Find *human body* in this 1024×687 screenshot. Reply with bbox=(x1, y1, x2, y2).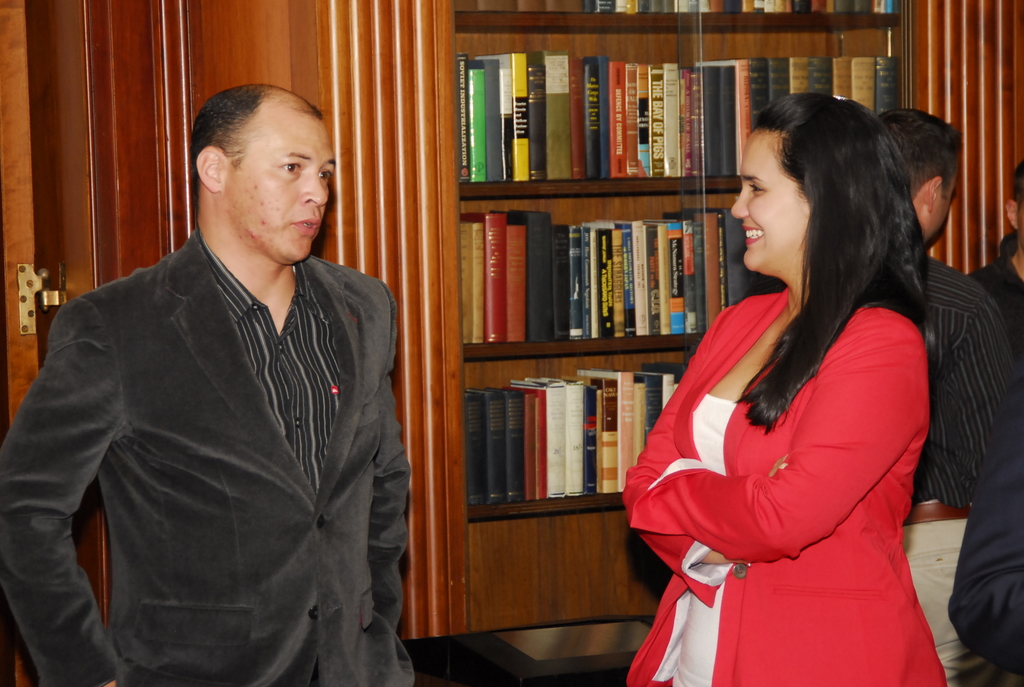
bbox=(884, 110, 1023, 686).
